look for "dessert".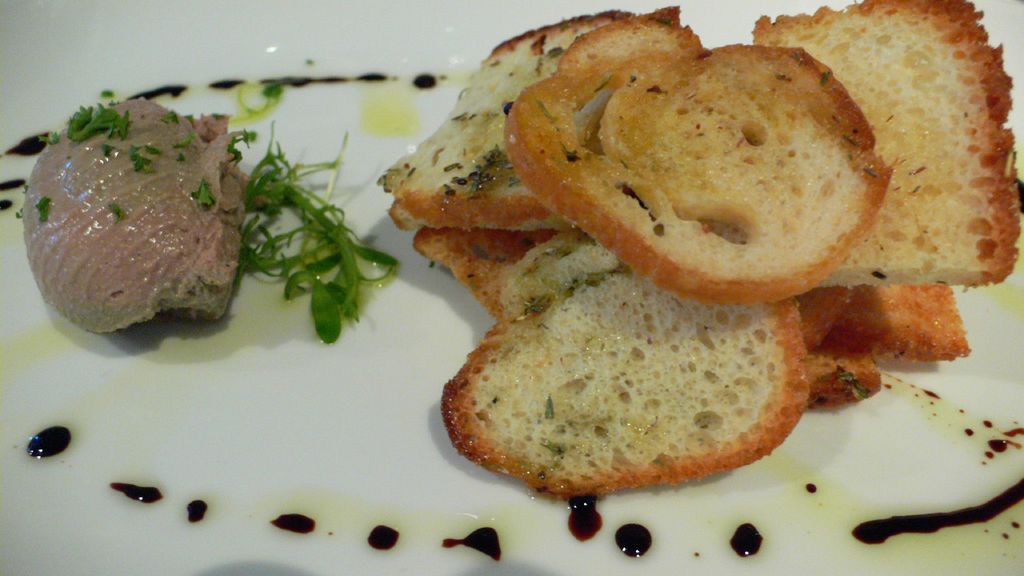
Found: box(26, 112, 252, 348).
